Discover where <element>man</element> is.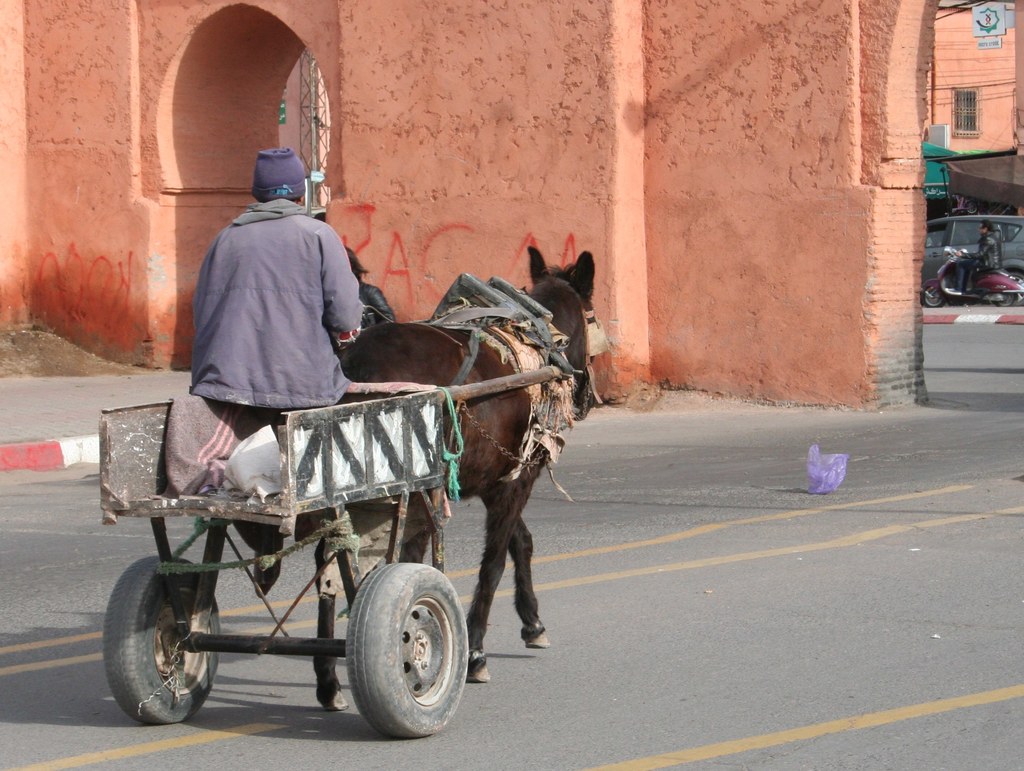
Discovered at bbox=(177, 146, 381, 448).
